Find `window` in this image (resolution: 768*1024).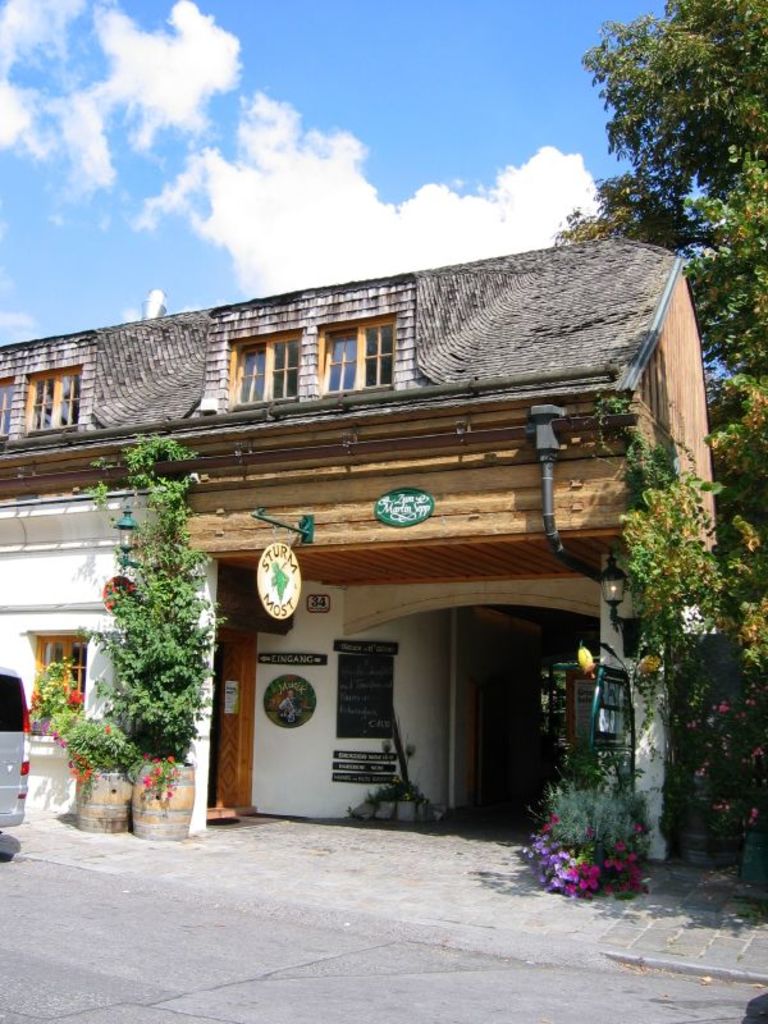
(1, 384, 15, 434).
